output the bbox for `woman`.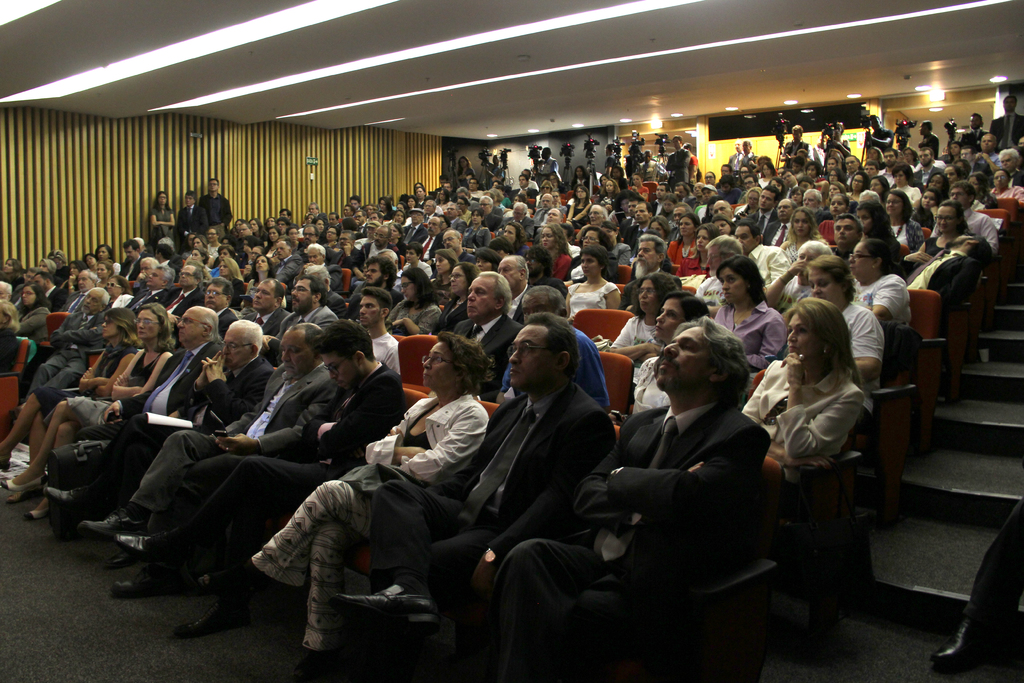
<box>189,233,214,268</box>.
